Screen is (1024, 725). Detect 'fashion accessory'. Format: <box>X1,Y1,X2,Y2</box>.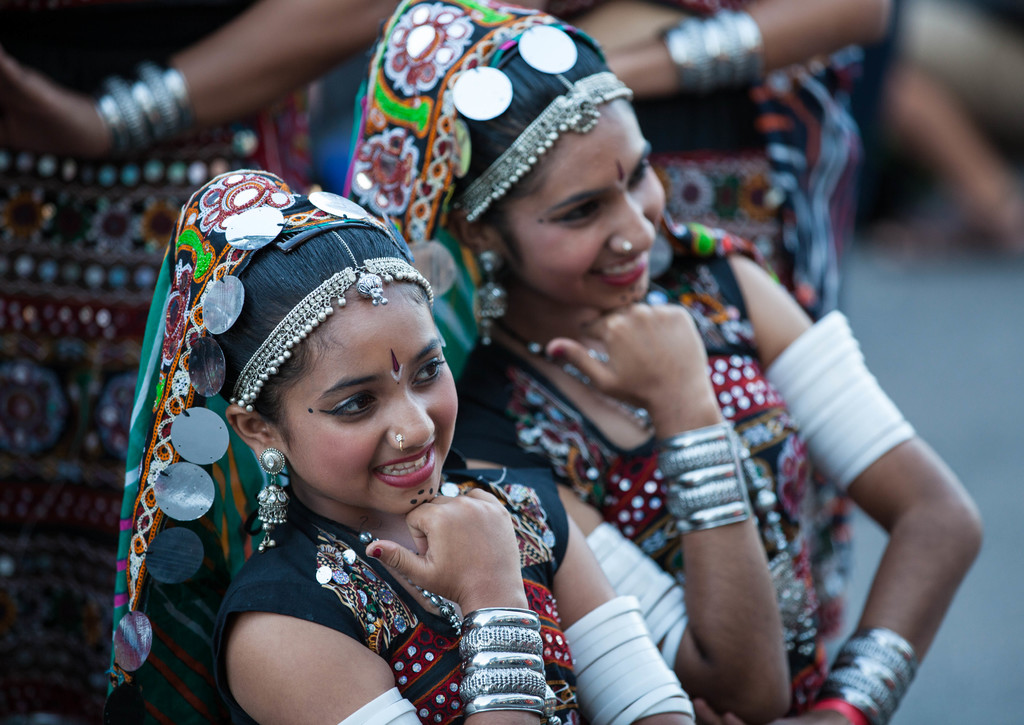
<box>658,1,762,88</box>.
